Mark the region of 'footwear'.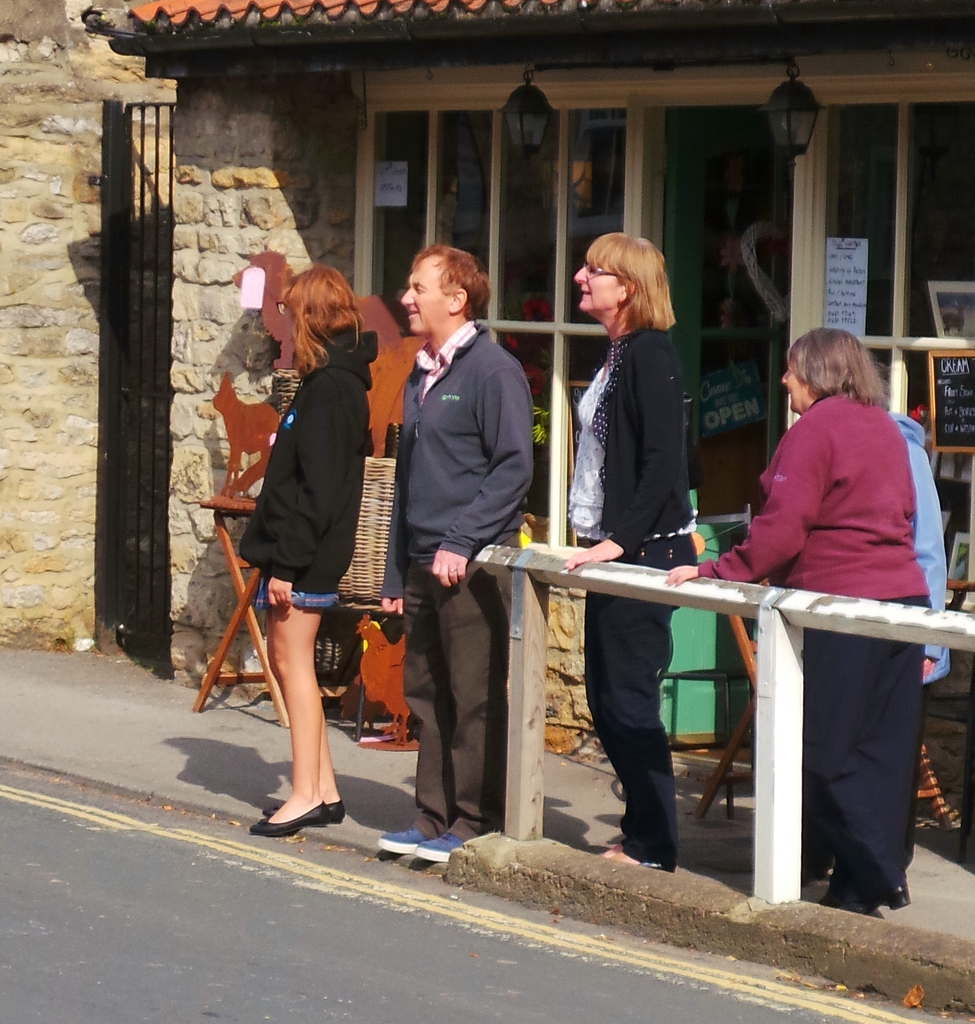
Region: <bbox>416, 831, 463, 863</bbox>.
